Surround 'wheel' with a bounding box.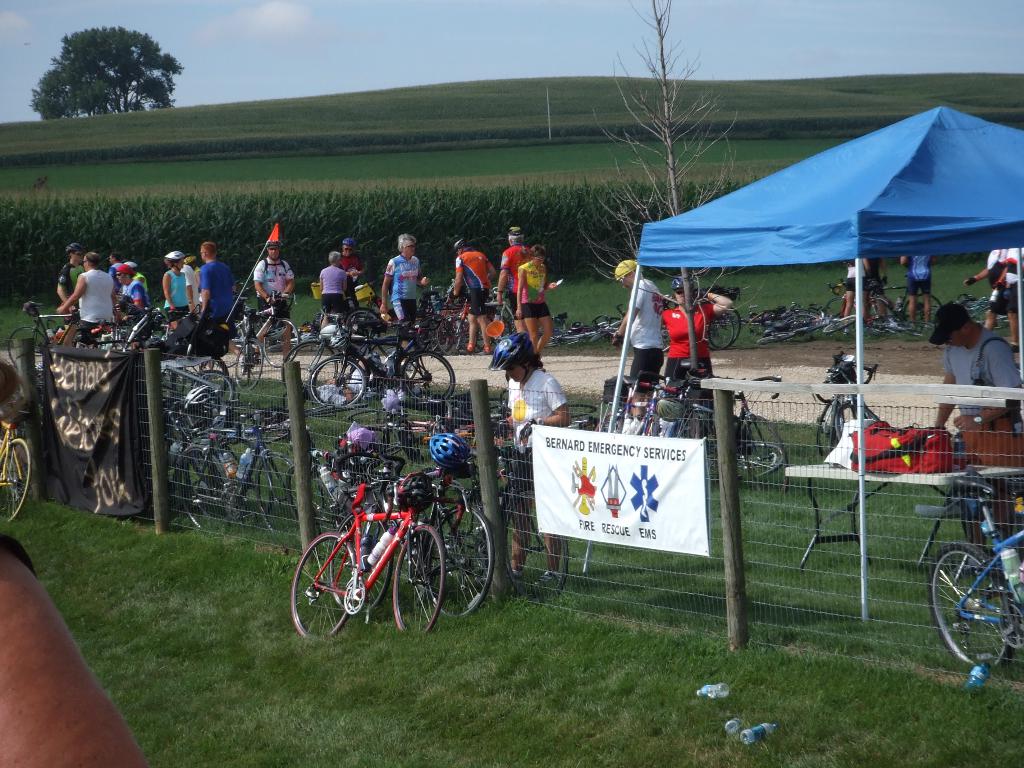
box(785, 313, 817, 324).
